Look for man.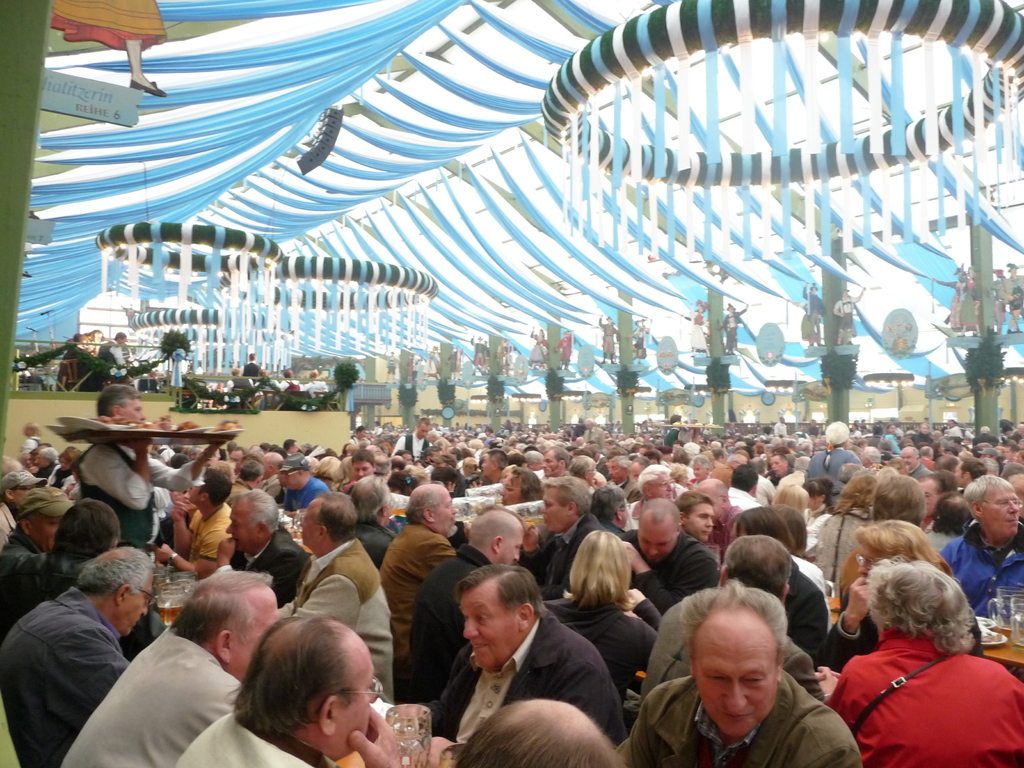
Found: bbox=(382, 352, 399, 383).
